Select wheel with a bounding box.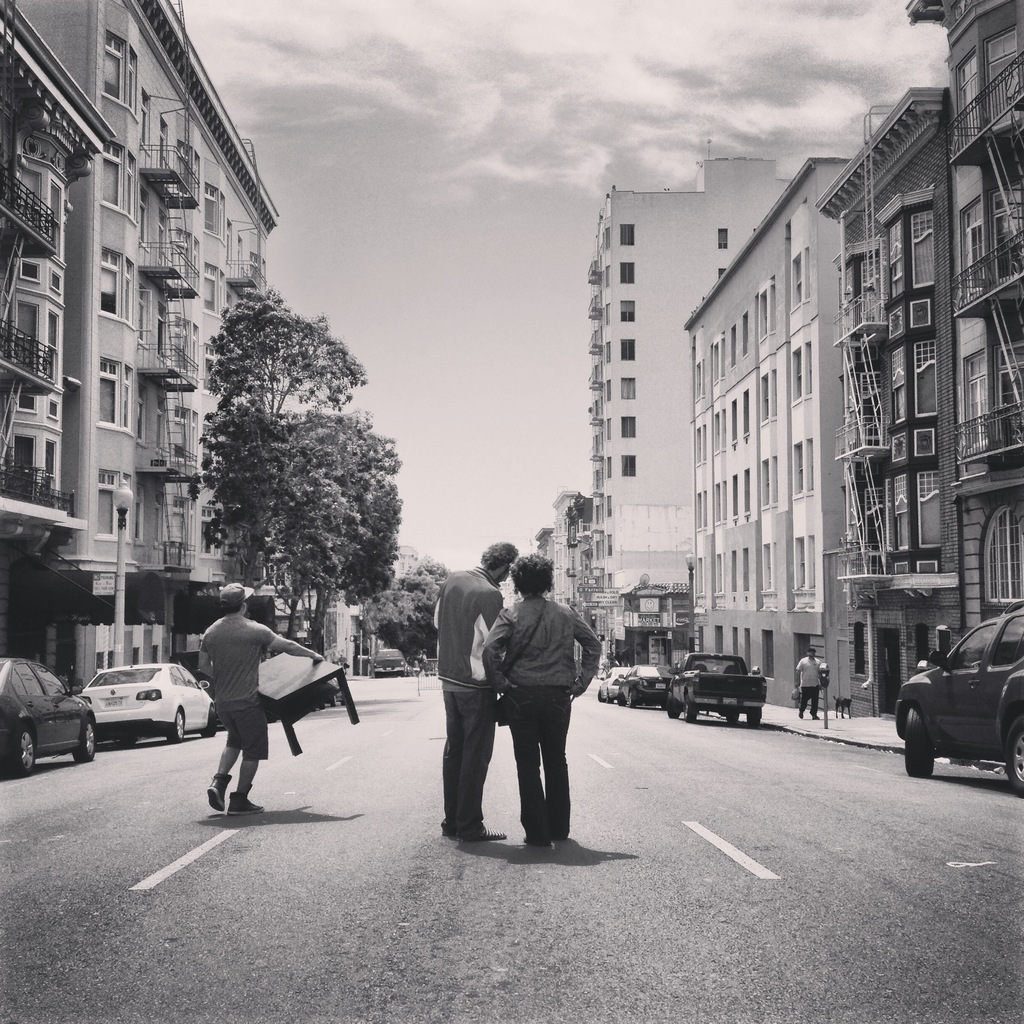
box=[9, 719, 37, 777].
